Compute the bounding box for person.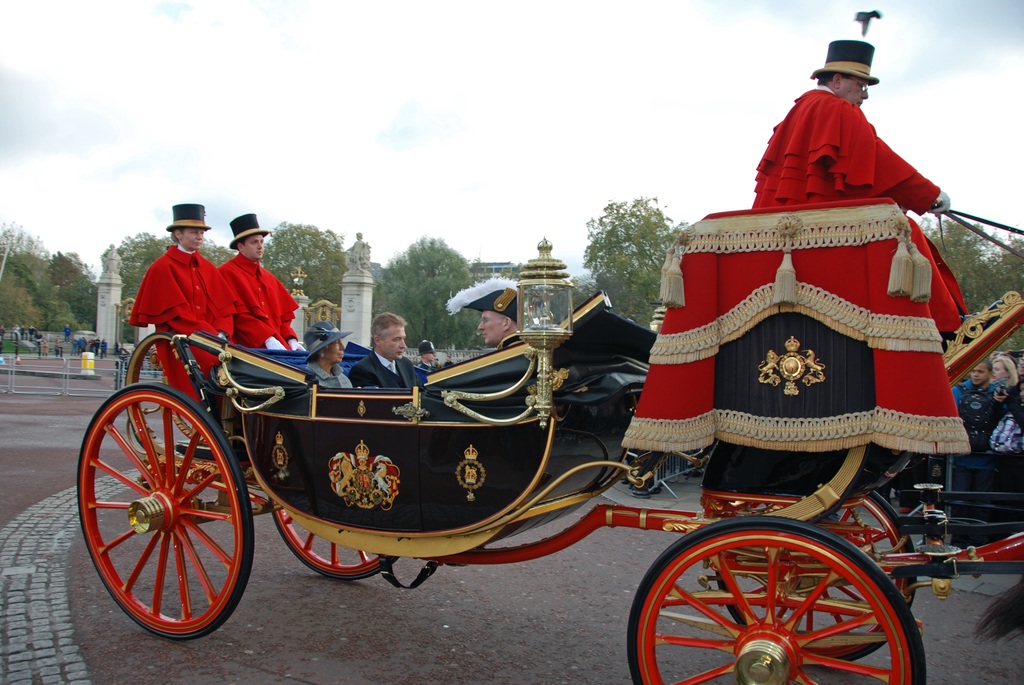
(x1=756, y1=42, x2=946, y2=336).
